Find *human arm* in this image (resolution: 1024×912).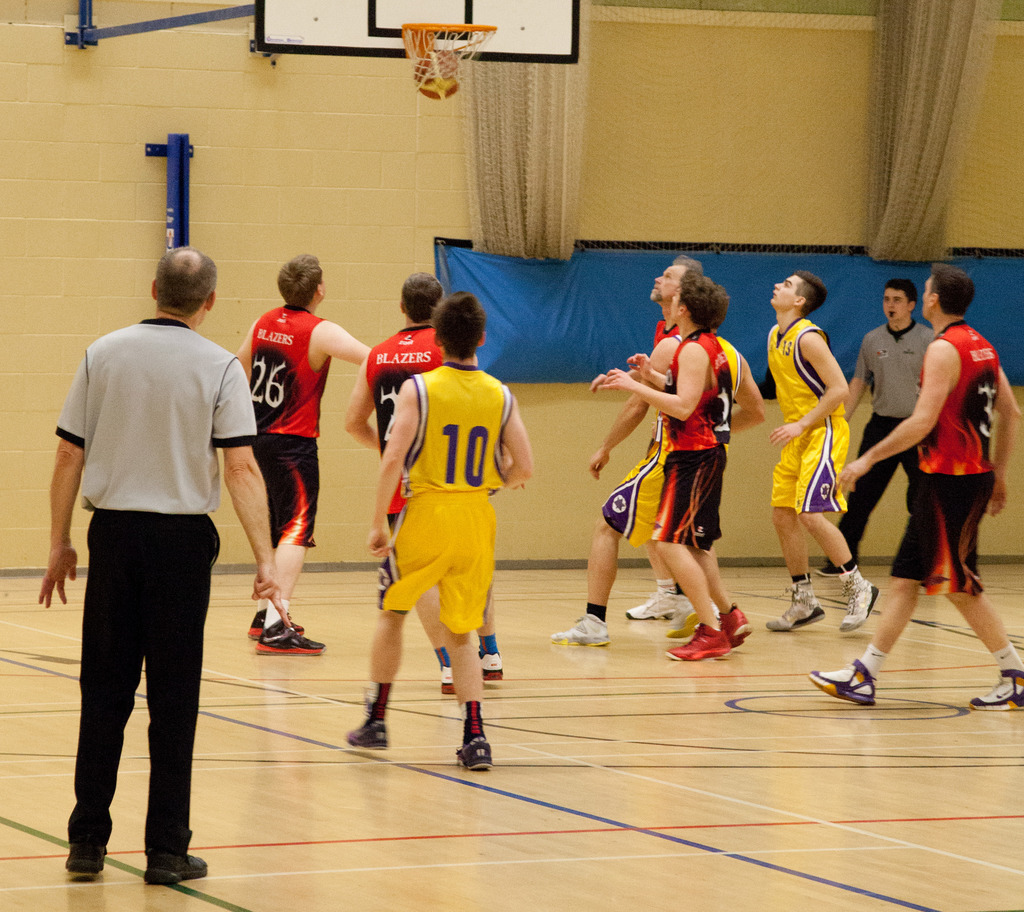
(318,317,386,369).
